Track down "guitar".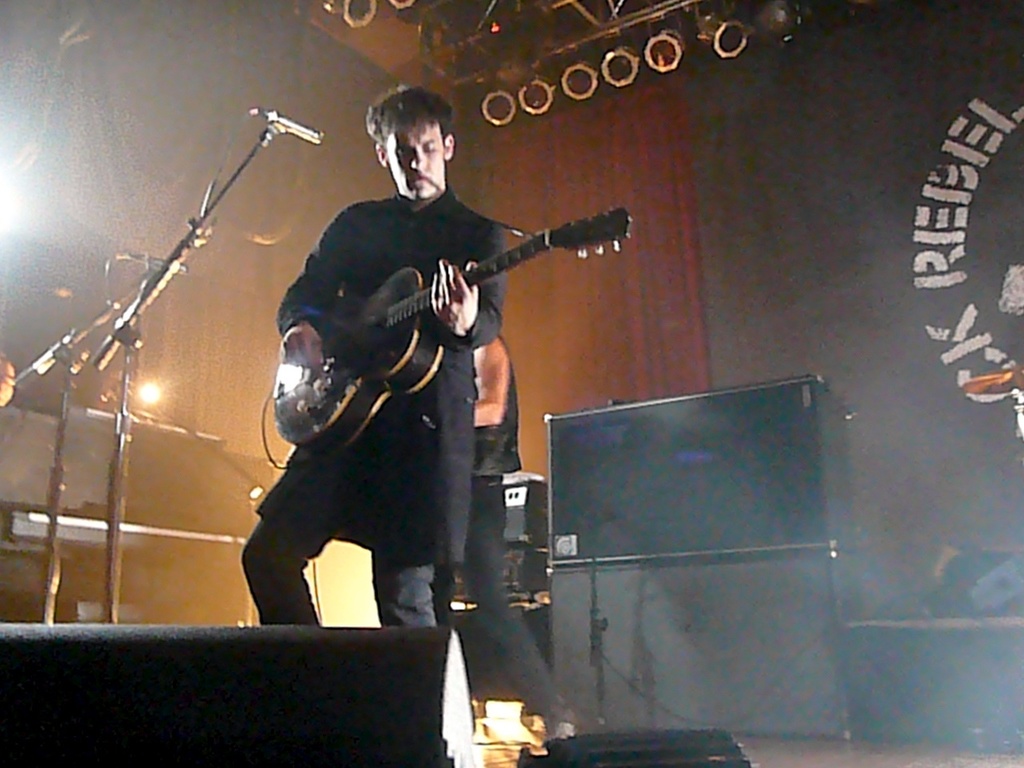
Tracked to {"left": 270, "top": 200, "right": 635, "bottom": 458}.
